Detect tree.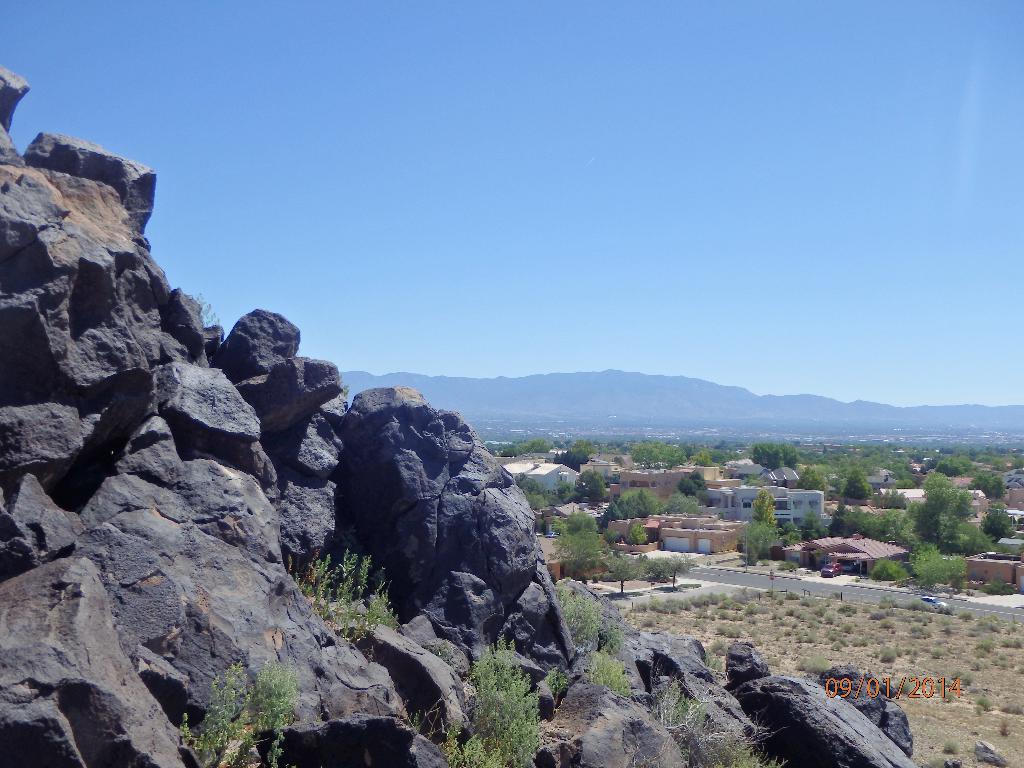
Detected at [x1=520, y1=481, x2=564, y2=522].
